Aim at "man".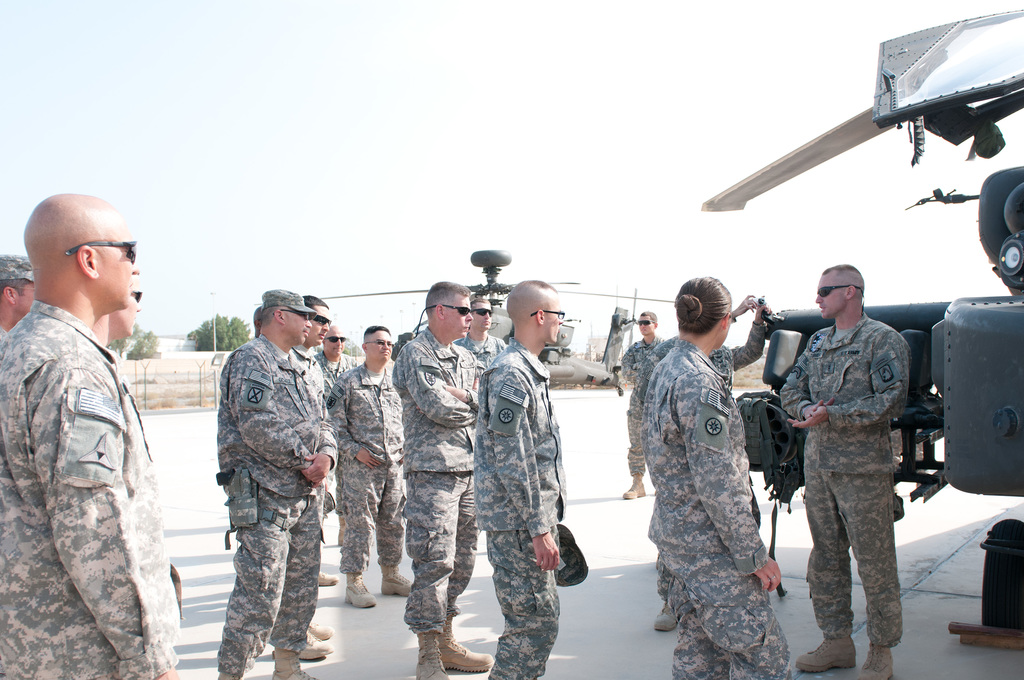
Aimed at [455,299,509,366].
